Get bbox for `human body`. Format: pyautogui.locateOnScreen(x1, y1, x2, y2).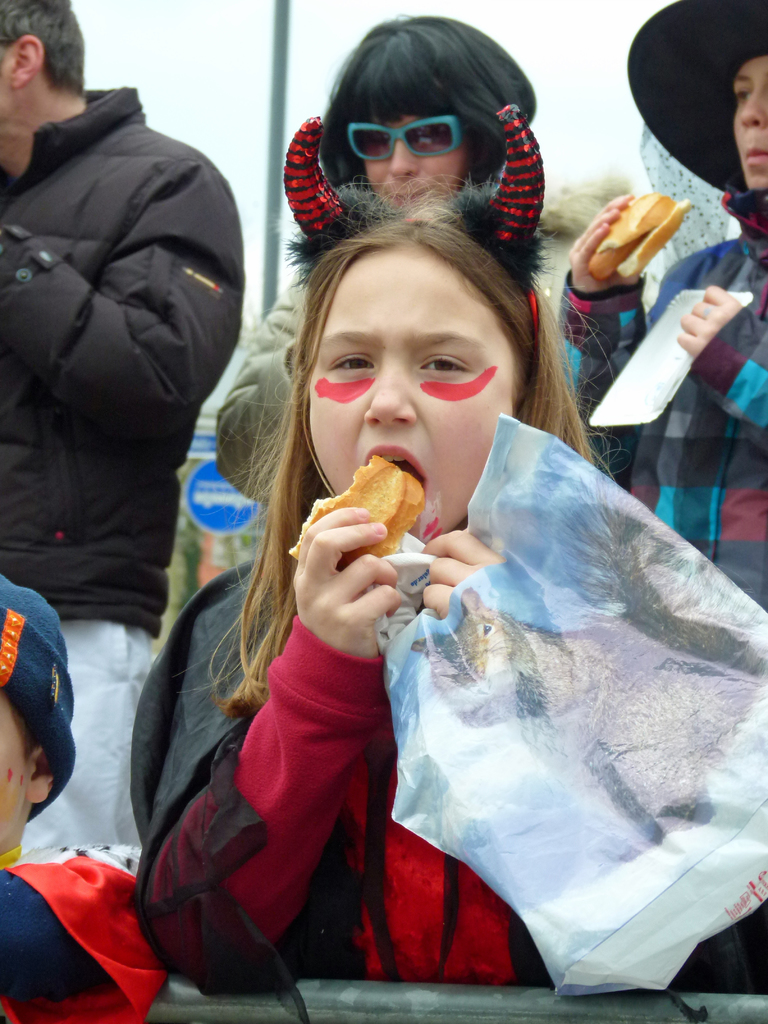
pyautogui.locateOnScreen(177, 6, 553, 648).
